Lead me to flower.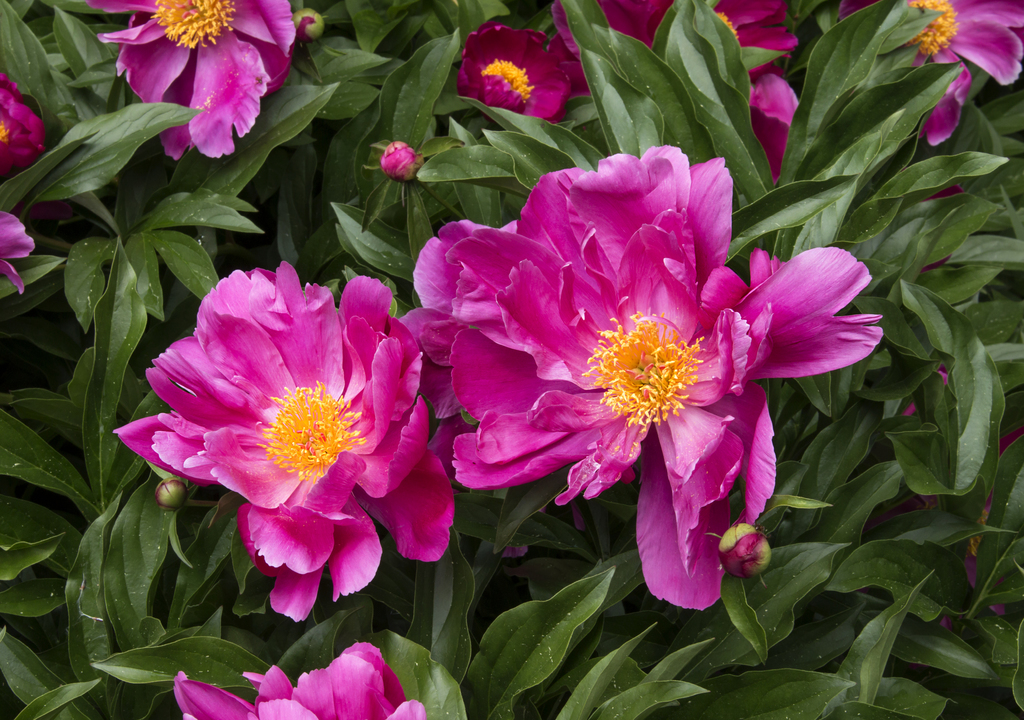
Lead to {"left": 175, "top": 646, "right": 420, "bottom": 719}.
